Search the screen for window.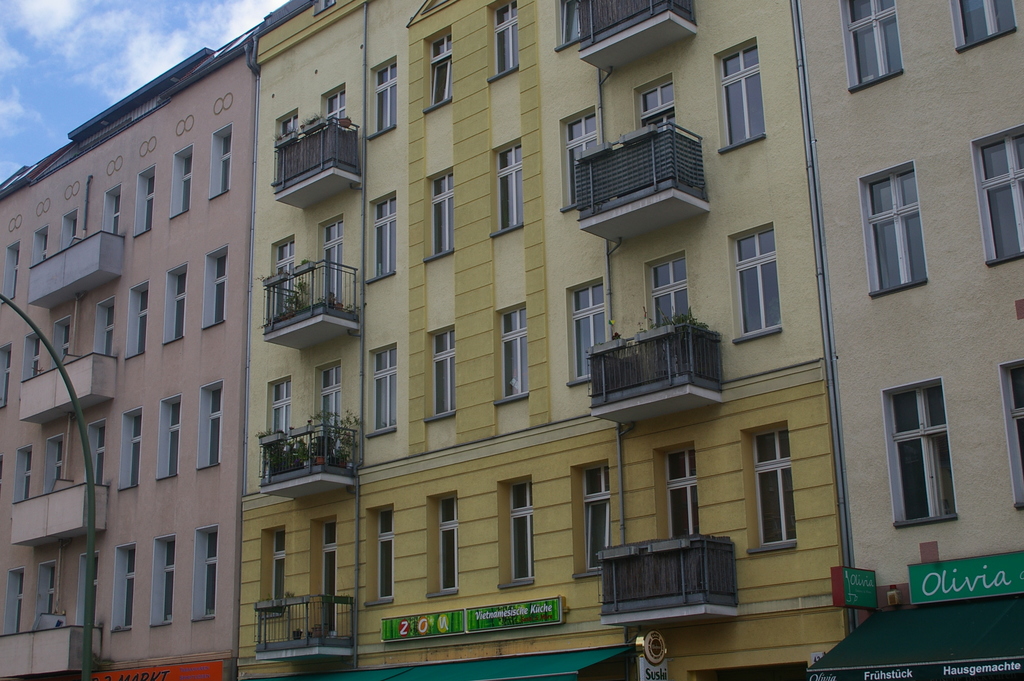
Found at <bbox>554, 0, 583, 46</bbox>.
